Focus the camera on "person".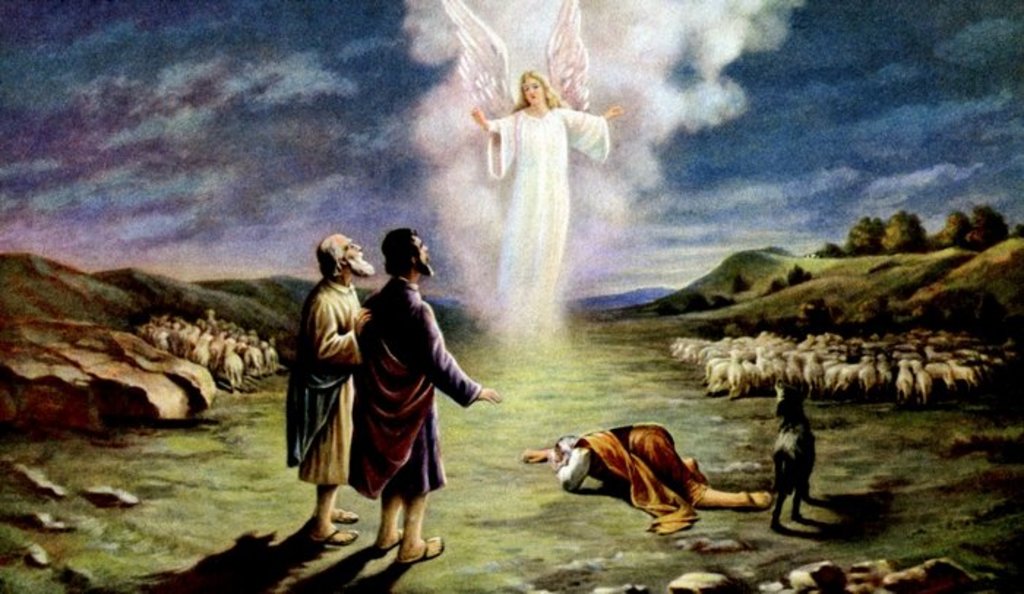
Focus region: select_region(478, 75, 614, 335).
